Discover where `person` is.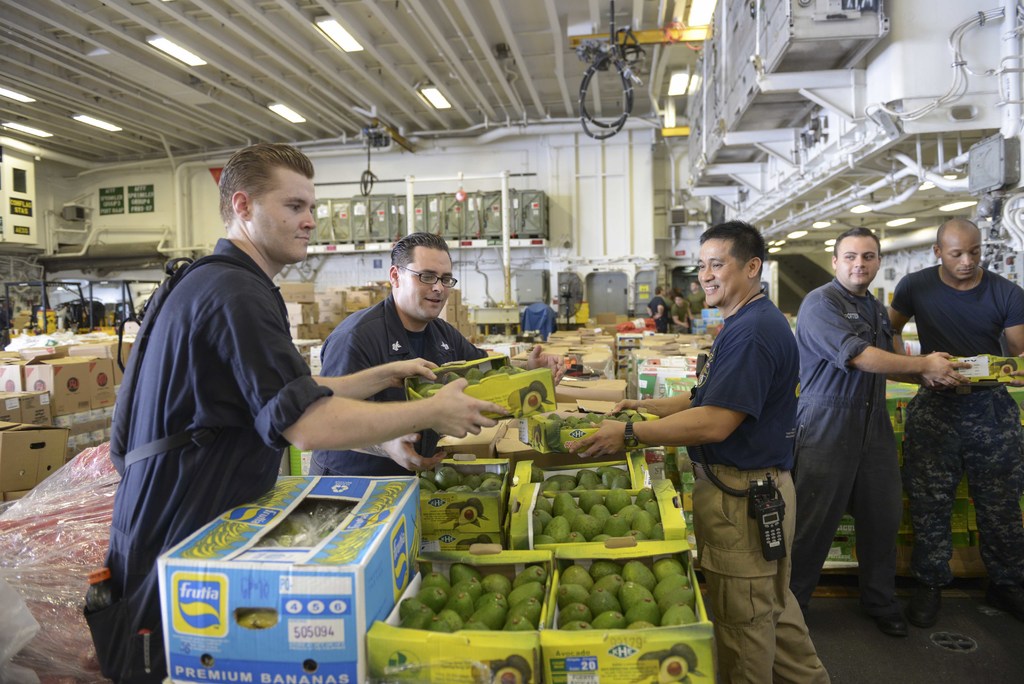
Discovered at crop(568, 215, 838, 681).
